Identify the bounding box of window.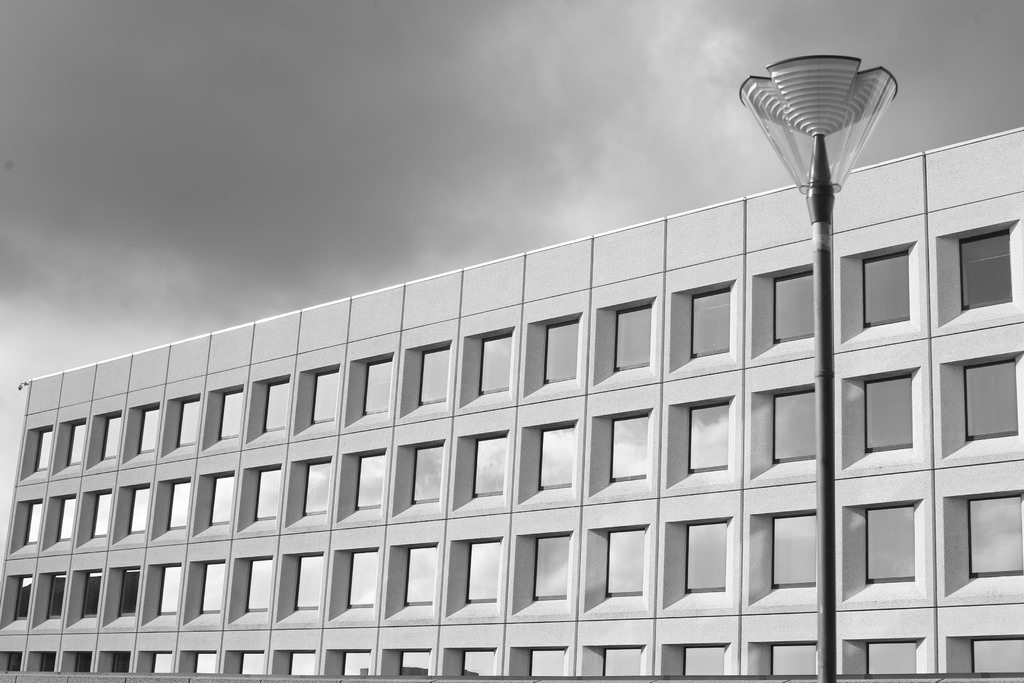
box=[614, 306, 653, 372].
